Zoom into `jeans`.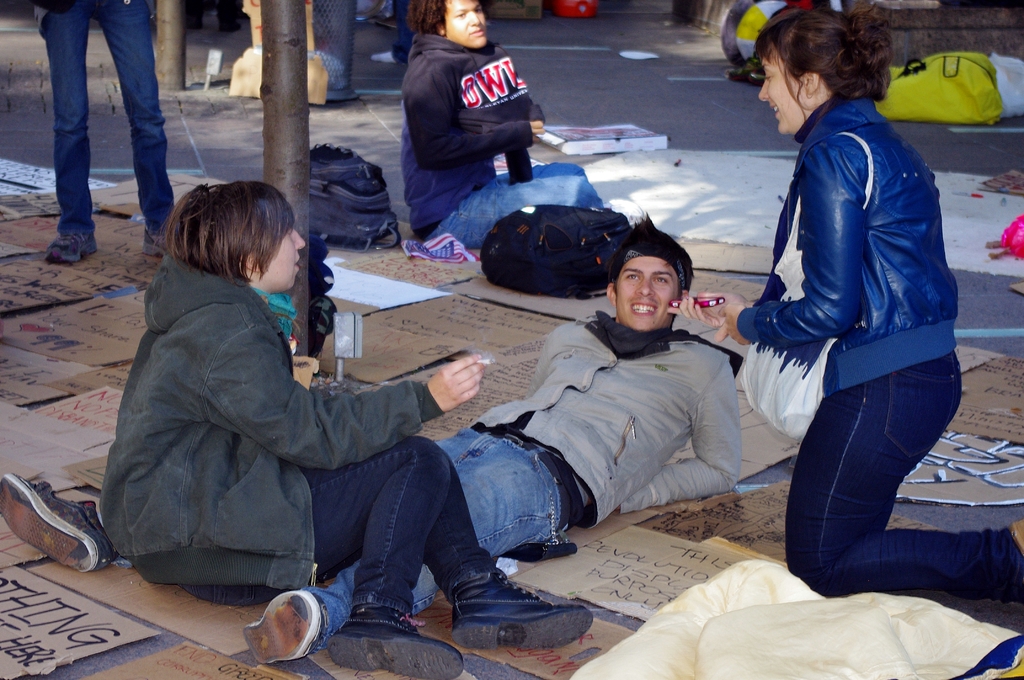
Zoom target: 786, 350, 1023, 597.
